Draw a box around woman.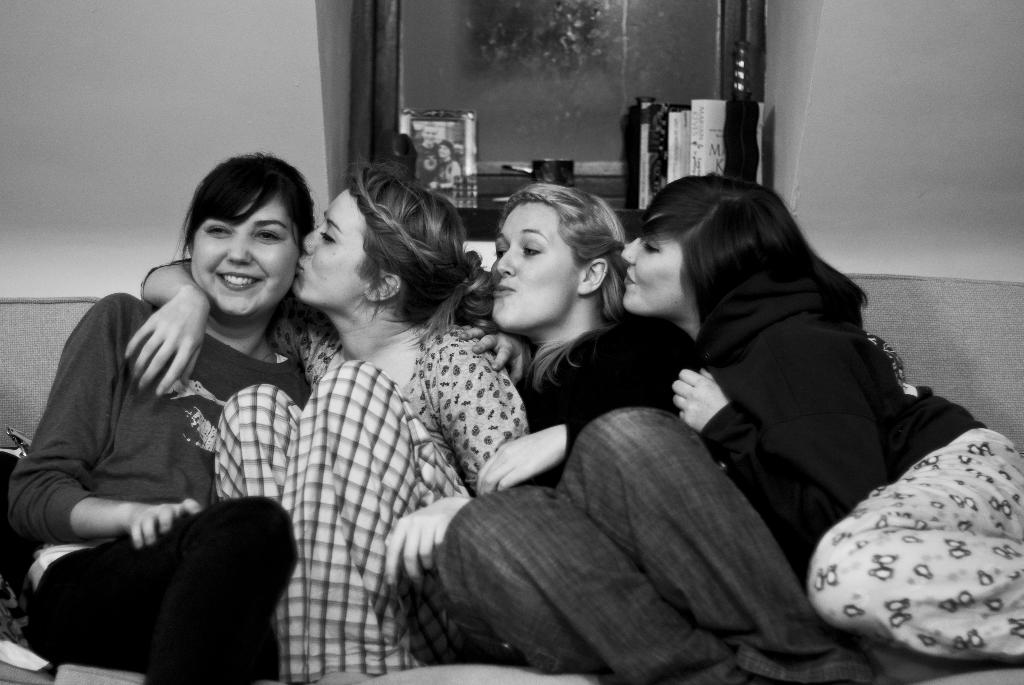
(left=430, top=181, right=927, bottom=684).
